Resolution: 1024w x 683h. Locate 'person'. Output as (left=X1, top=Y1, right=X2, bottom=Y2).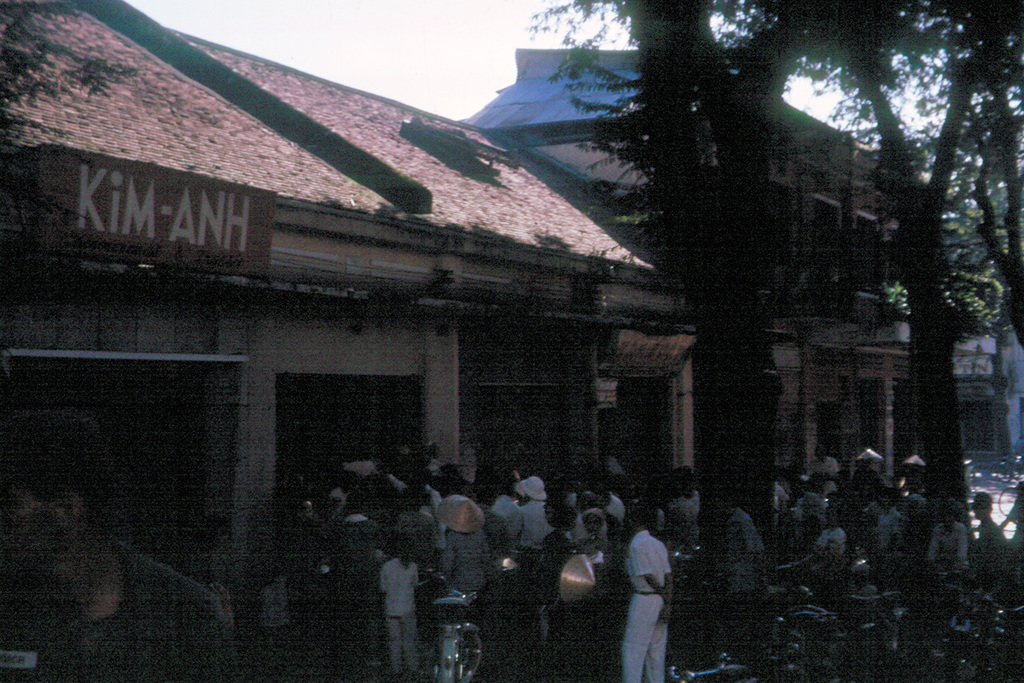
(left=968, top=491, right=1007, bottom=575).
